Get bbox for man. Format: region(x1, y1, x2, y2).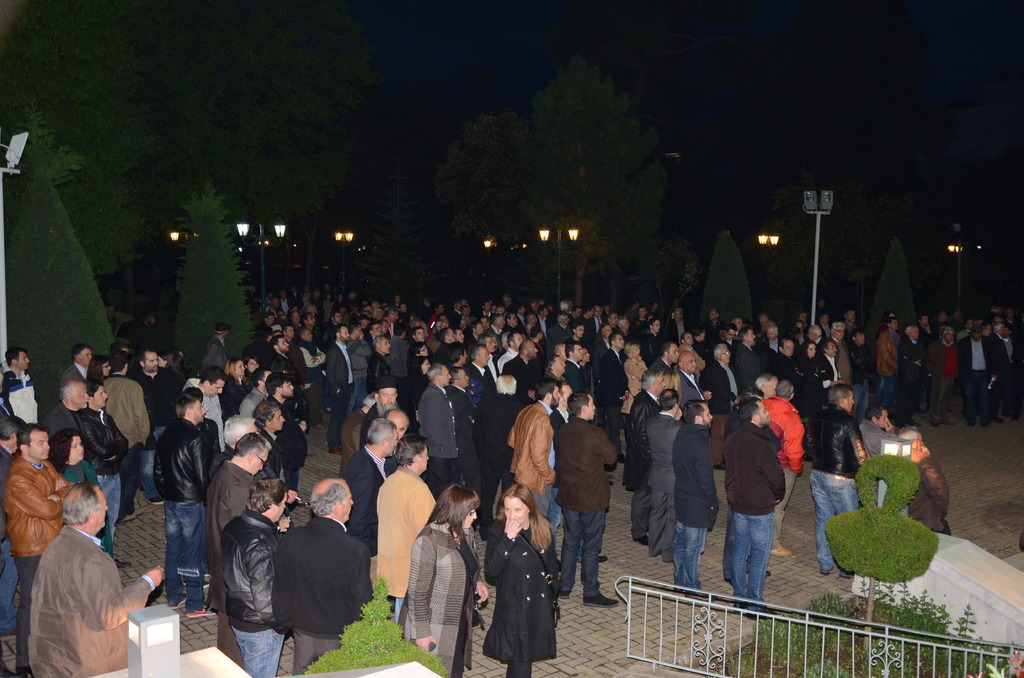
region(61, 343, 95, 381).
